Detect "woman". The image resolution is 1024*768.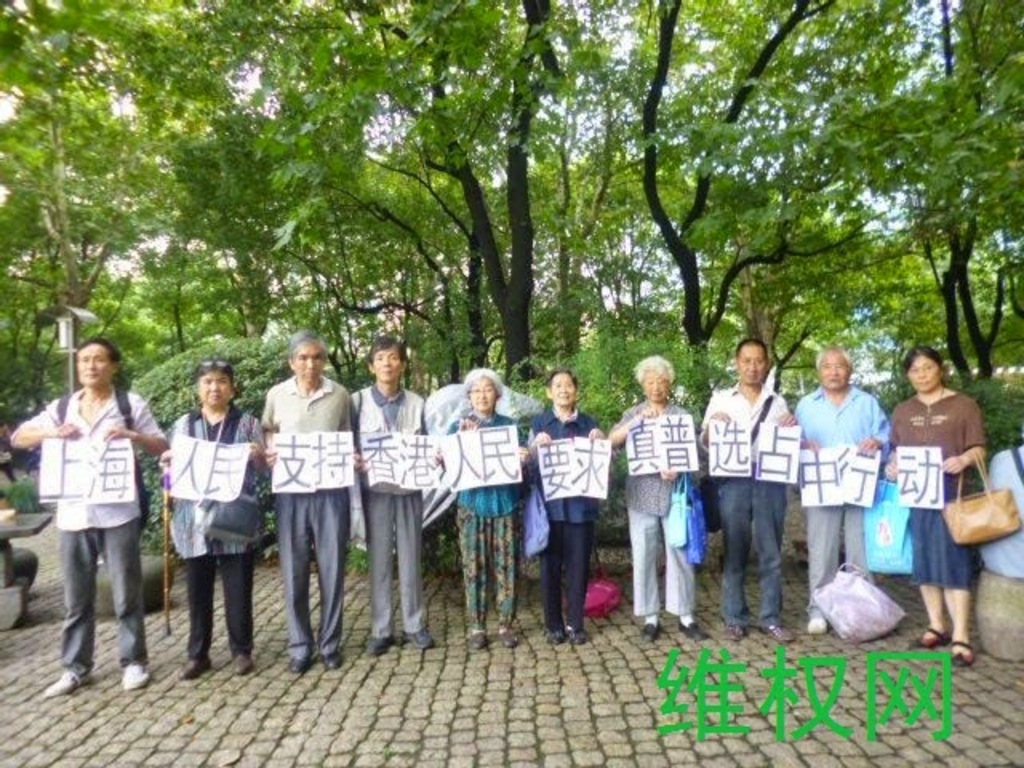
pyautogui.locateOnScreen(606, 352, 702, 645).
